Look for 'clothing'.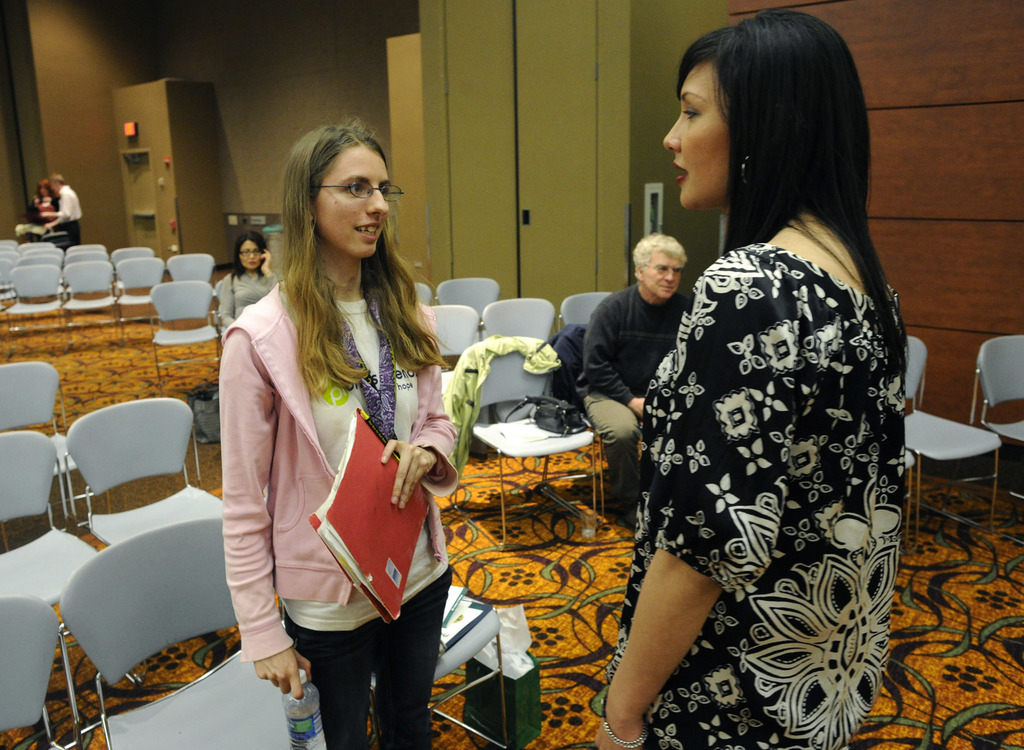
Found: x1=216, y1=270, x2=278, y2=330.
